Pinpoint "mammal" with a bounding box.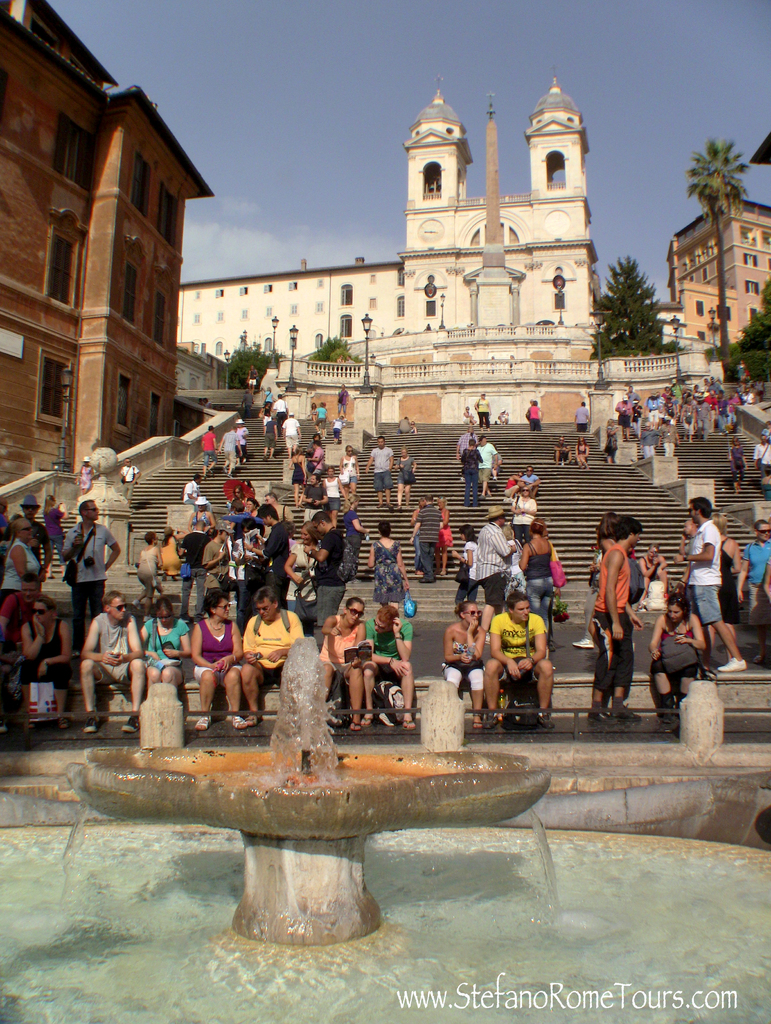
bbox=[474, 436, 502, 497].
